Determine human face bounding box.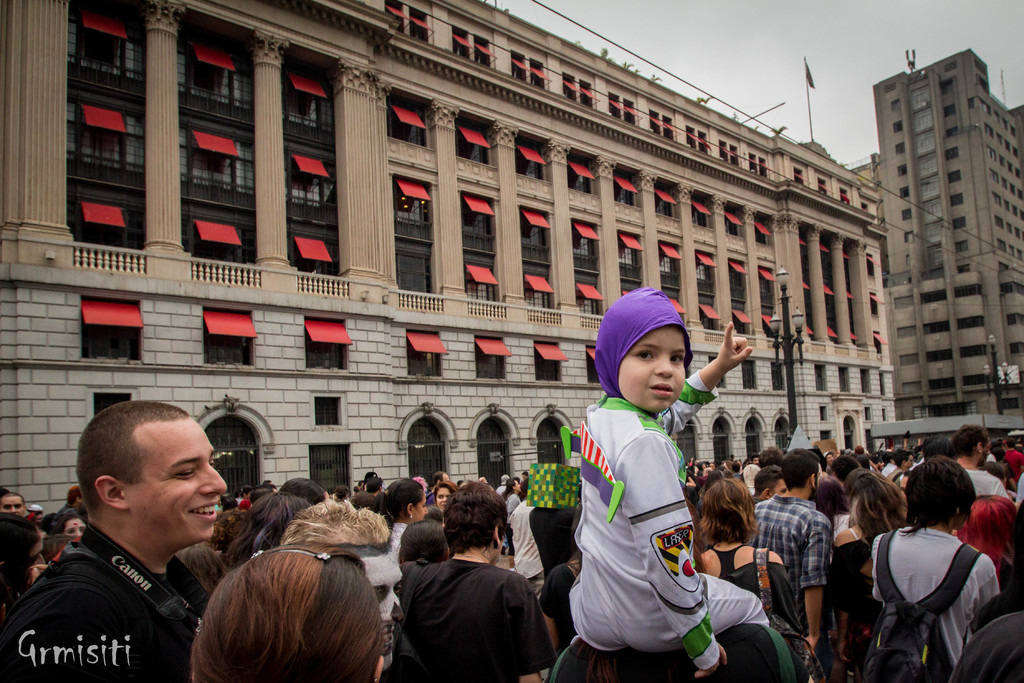
Determined: {"x1": 127, "y1": 419, "x2": 226, "y2": 541}.
